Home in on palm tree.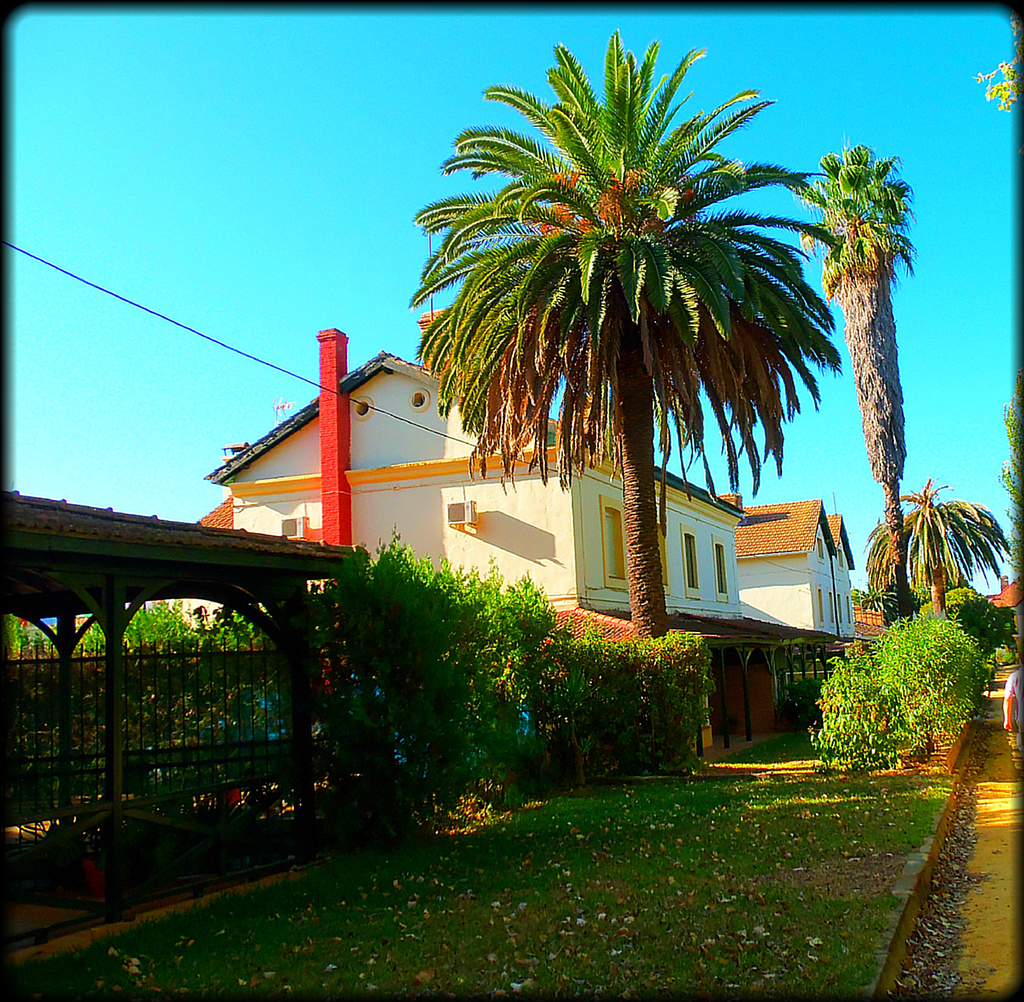
Homed in at l=798, t=150, r=906, b=585.
